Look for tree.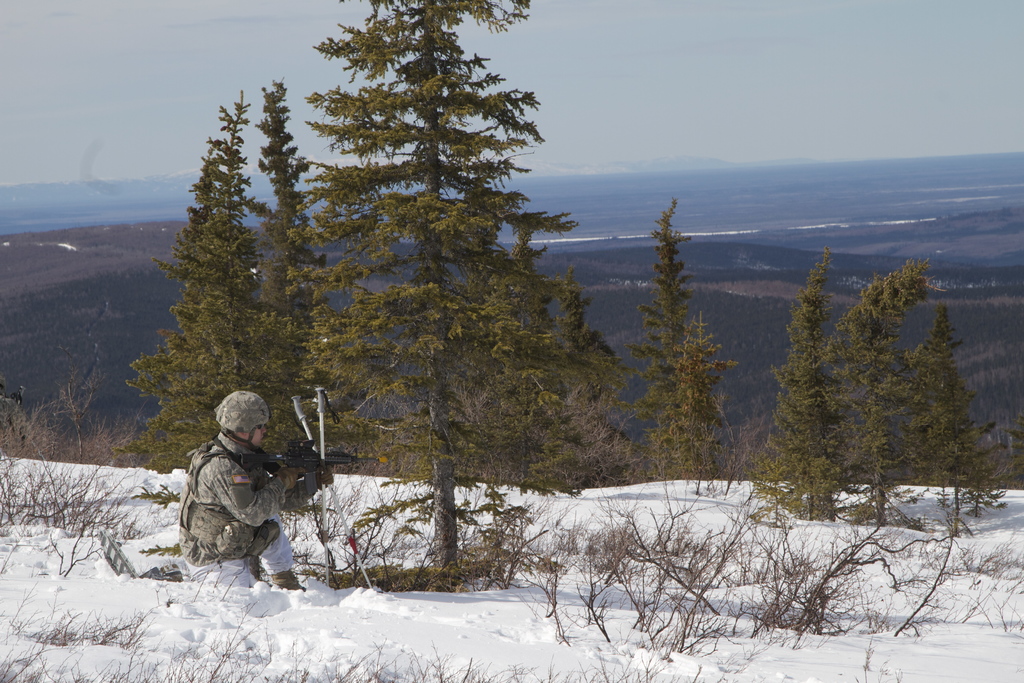
Found: rect(886, 303, 1012, 530).
